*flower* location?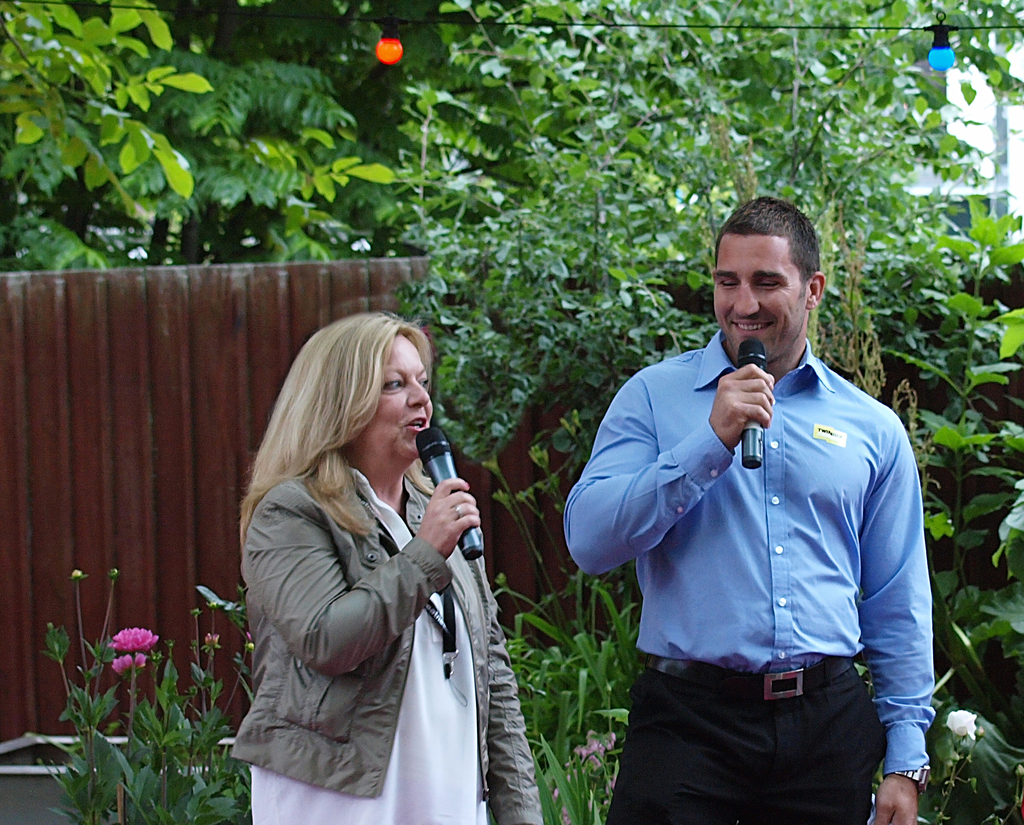
crop(945, 710, 979, 744)
